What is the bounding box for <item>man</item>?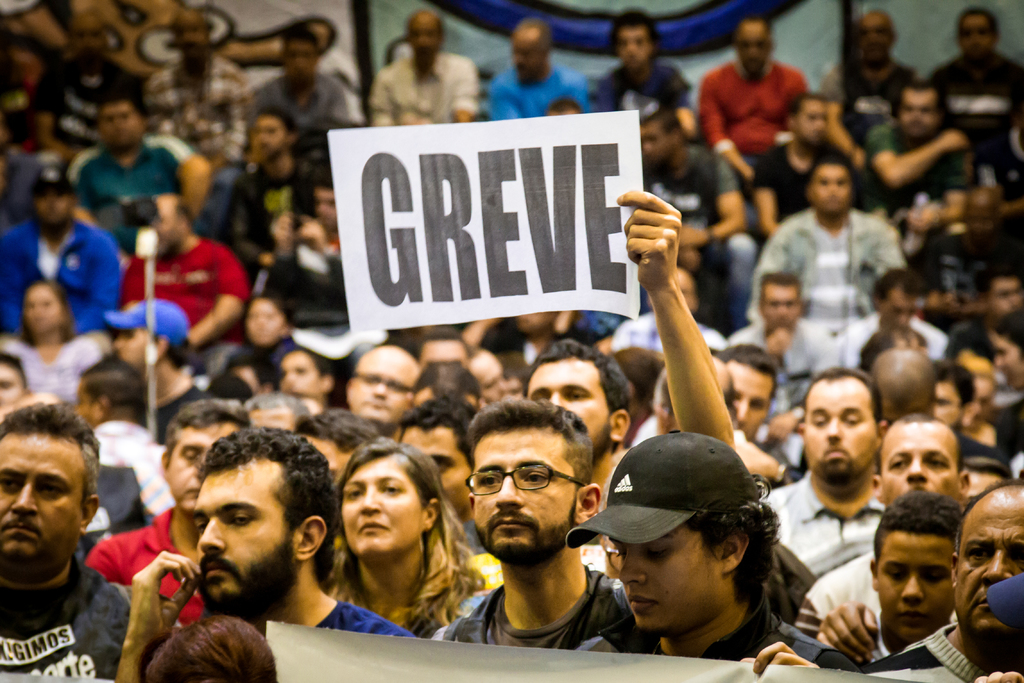
[798, 418, 975, 671].
